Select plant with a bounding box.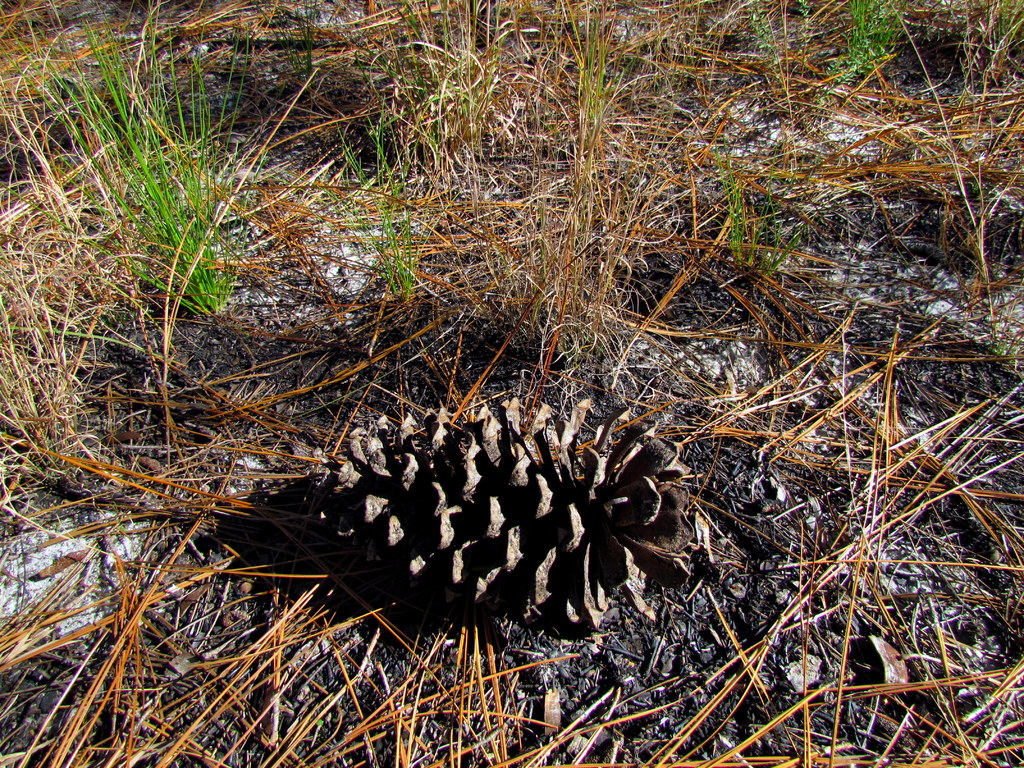
554,0,650,159.
